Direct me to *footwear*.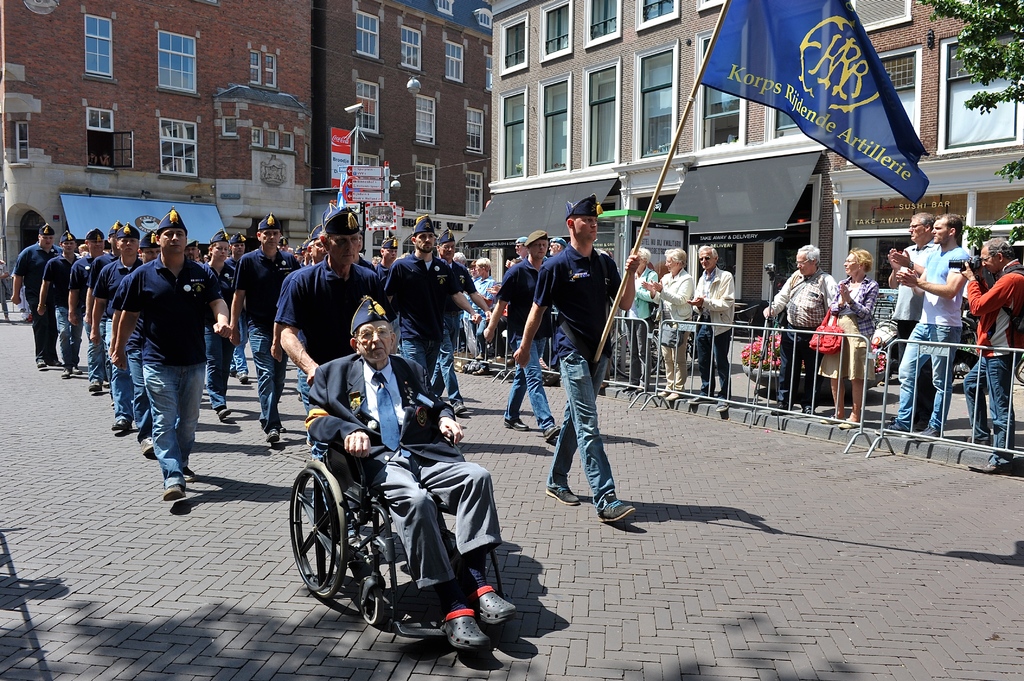
Direction: BBox(143, 436, 159, 456).
